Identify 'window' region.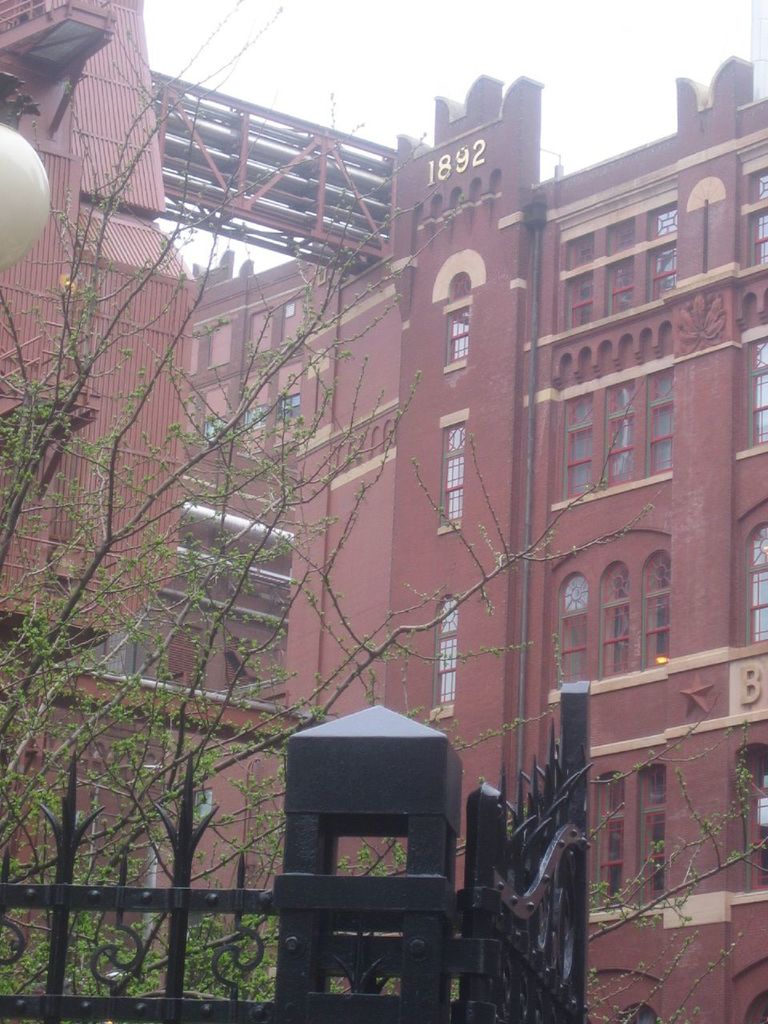
Region: box=[563, 392, 598, 504].
